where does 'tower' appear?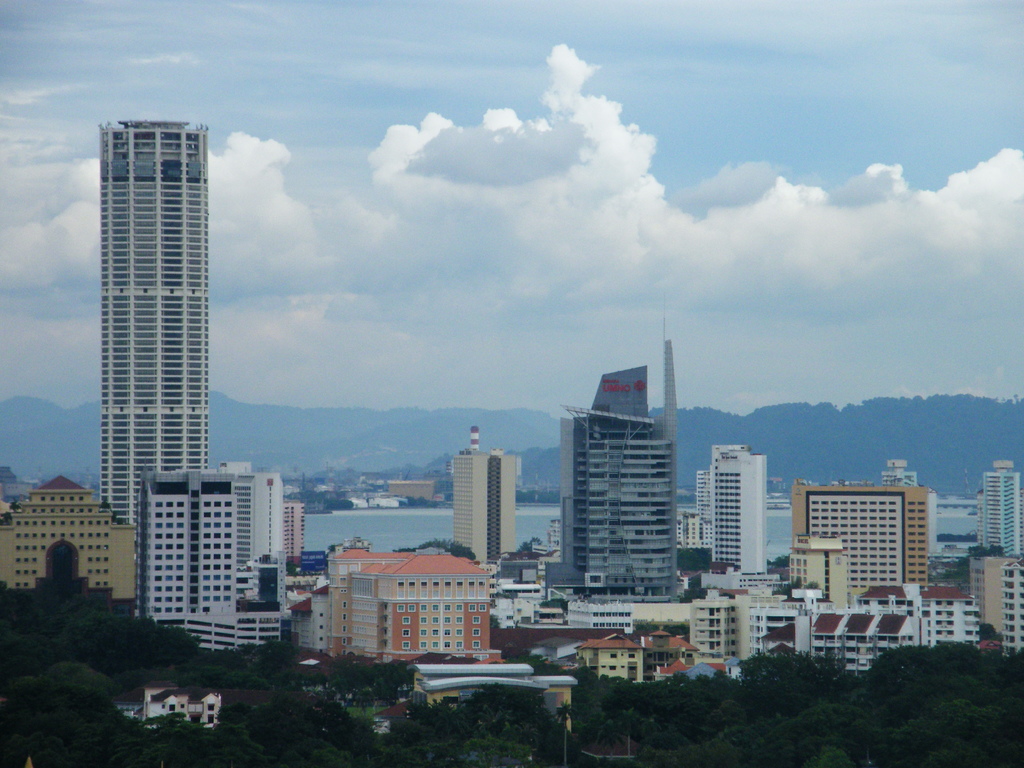
Appears at 456/451/513/563.
